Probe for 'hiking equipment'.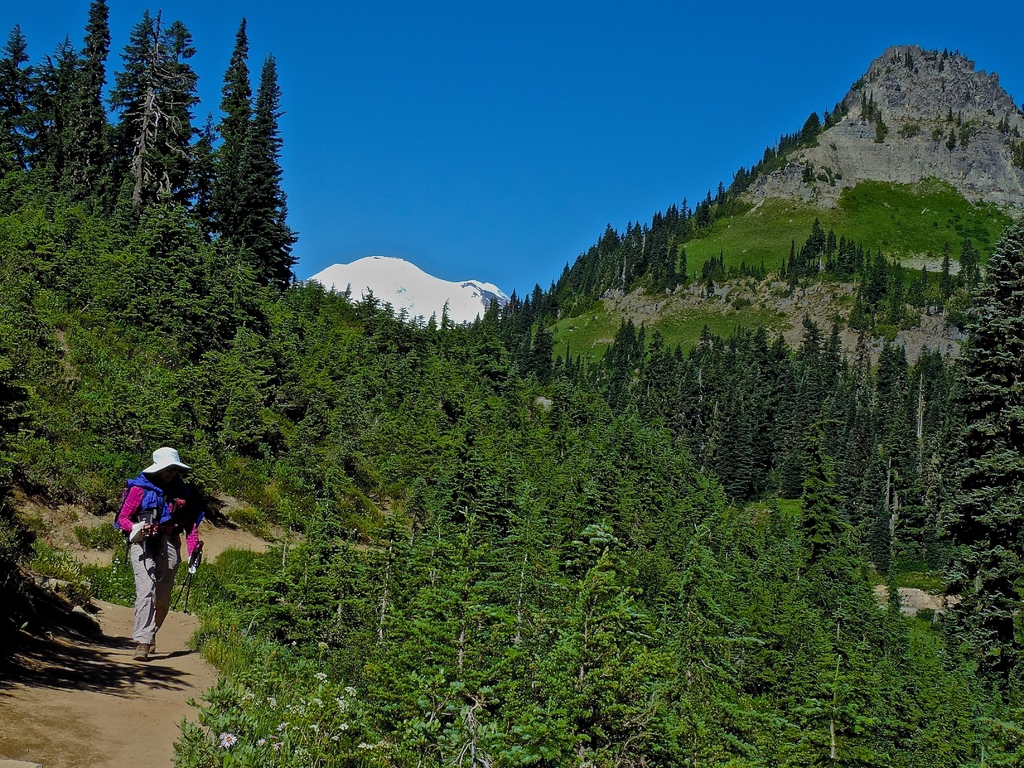
Probe result: {"x1": 184, "y1": 551, "x2": 201, "y2": 616}.
